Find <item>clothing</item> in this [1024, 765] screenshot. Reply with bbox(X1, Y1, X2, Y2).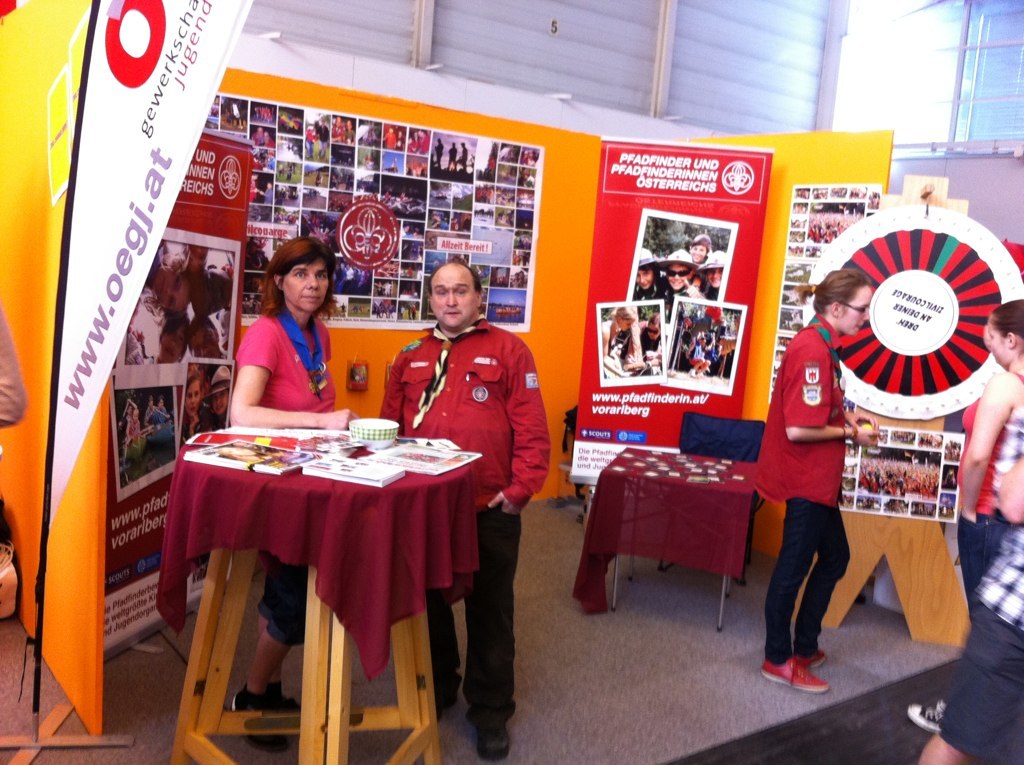
bbox(963, 364, 1023, 629).
